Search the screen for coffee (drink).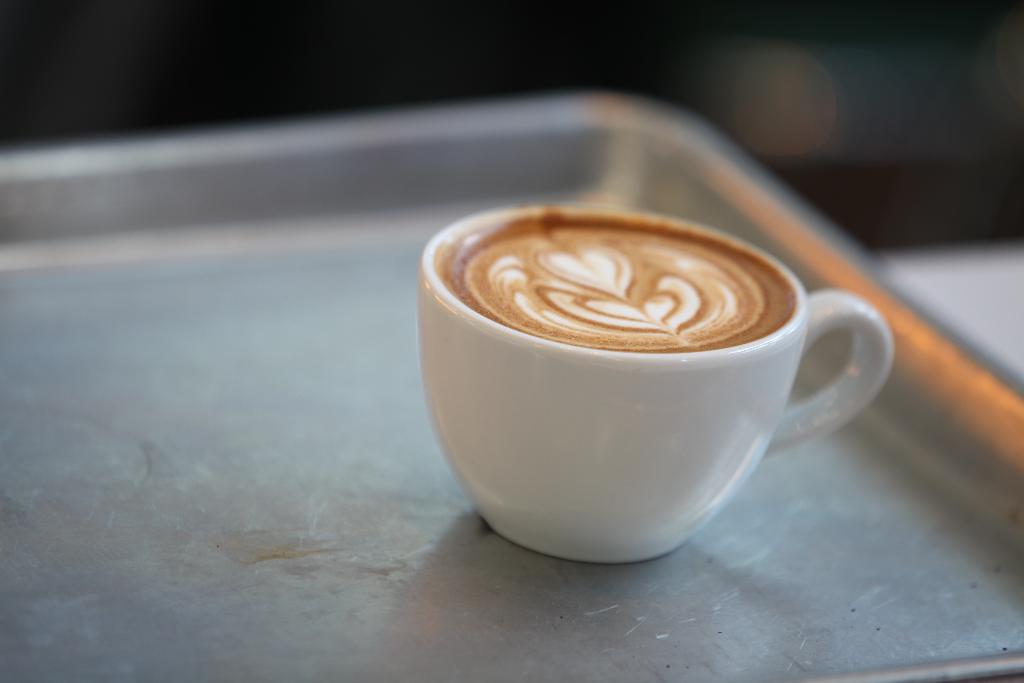
Found at detection(434, 210, 801, 357).
